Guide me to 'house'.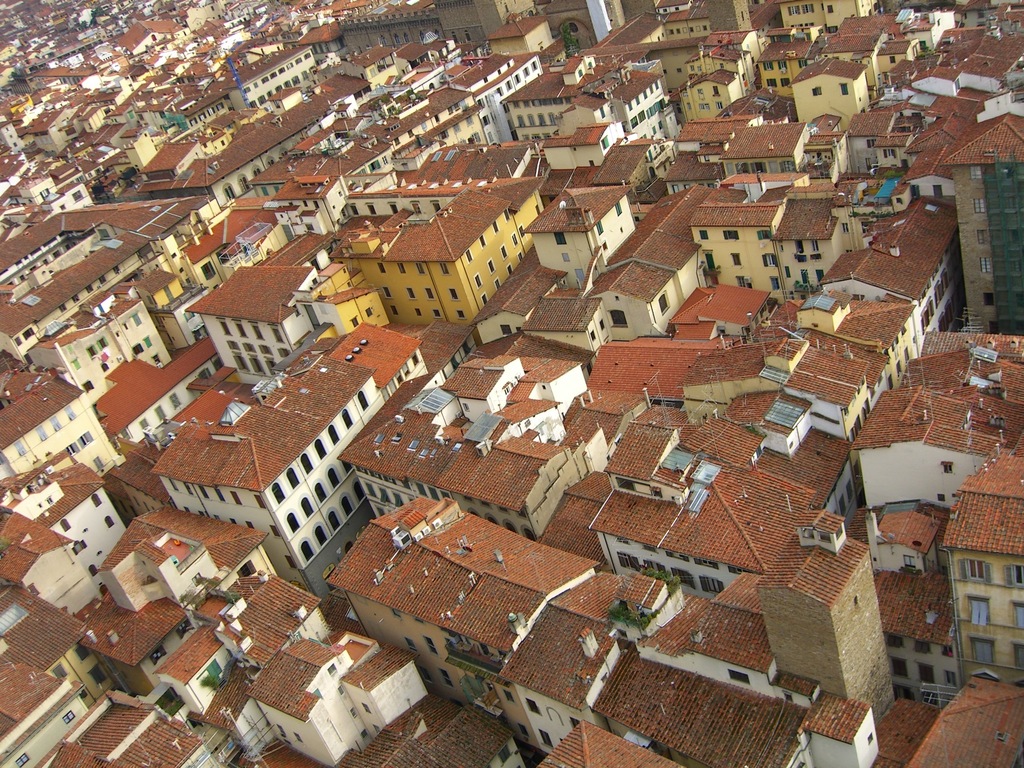
Guidance: (490, 90, 658, 126).
